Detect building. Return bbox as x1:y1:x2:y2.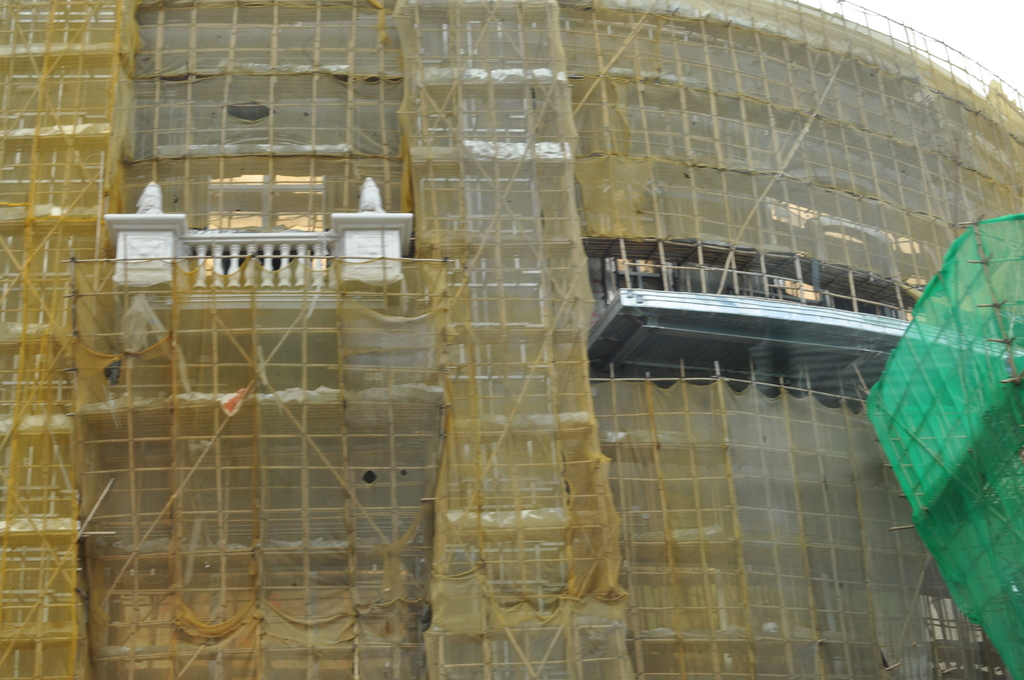
0:0:1023:679.
